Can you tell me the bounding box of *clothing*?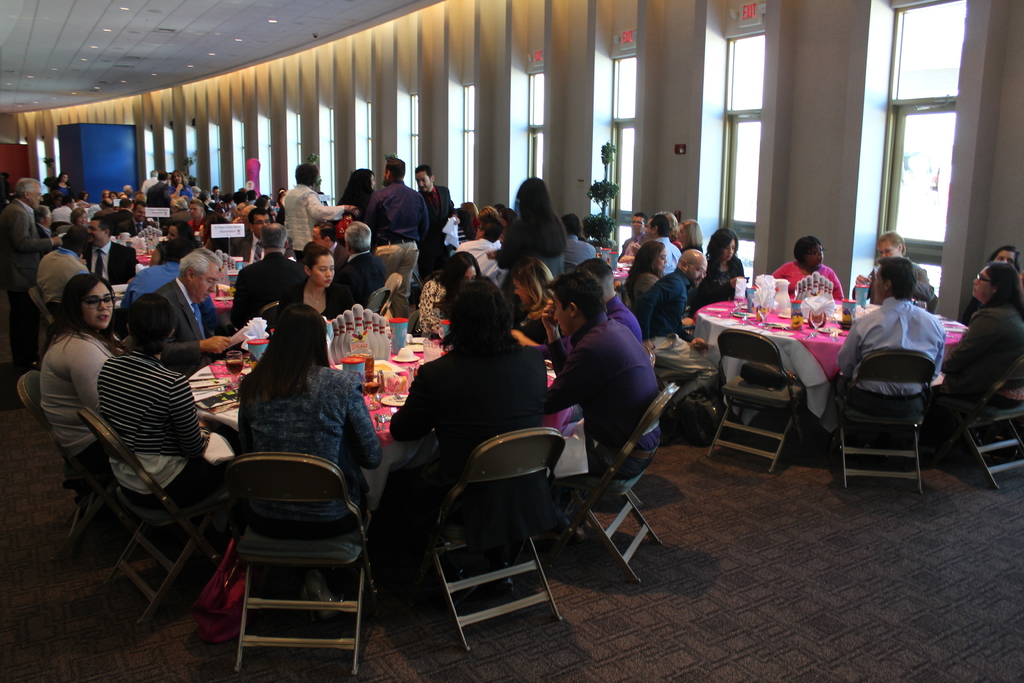
bbox=[647, 267, 717, 388].
